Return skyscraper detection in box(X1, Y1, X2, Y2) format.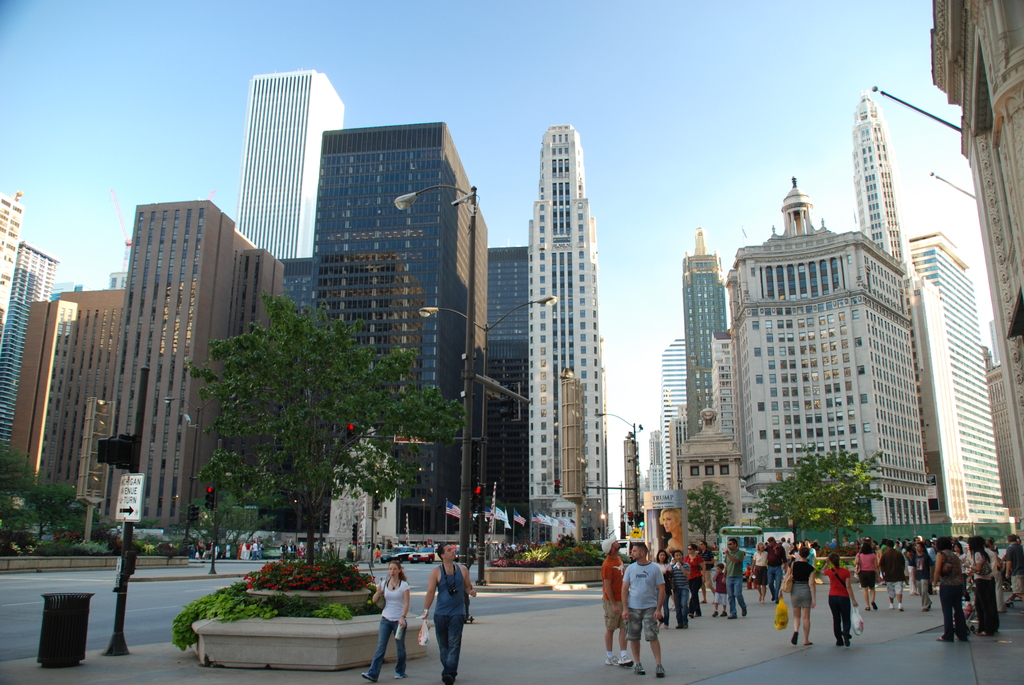
box(296, 127, 492, 534).
